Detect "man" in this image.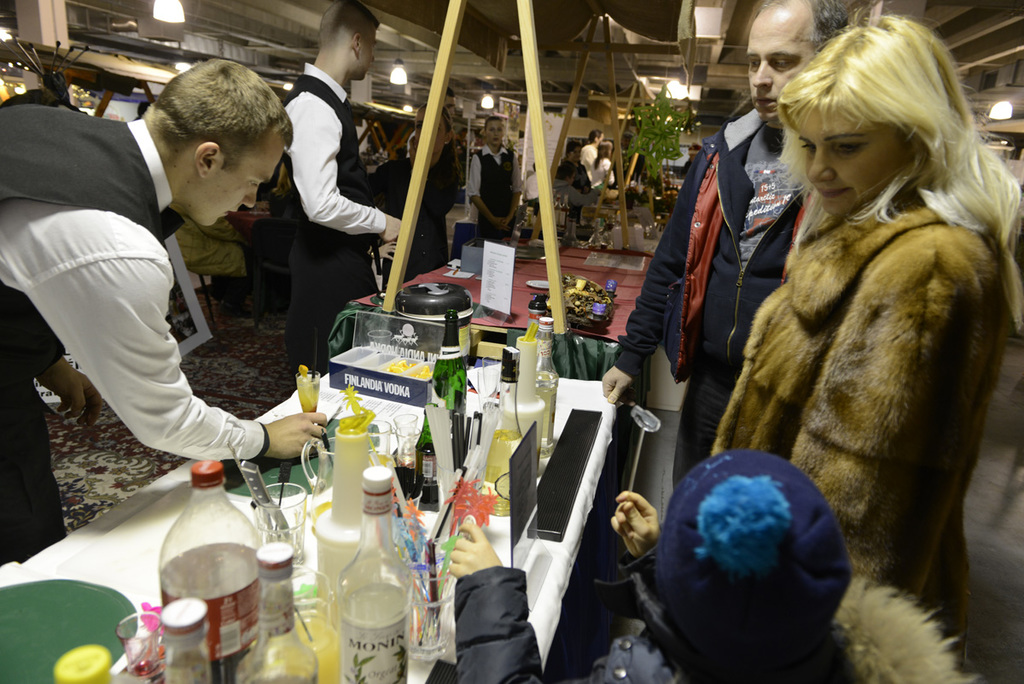
Detection: 594, 0, 851, 488.
